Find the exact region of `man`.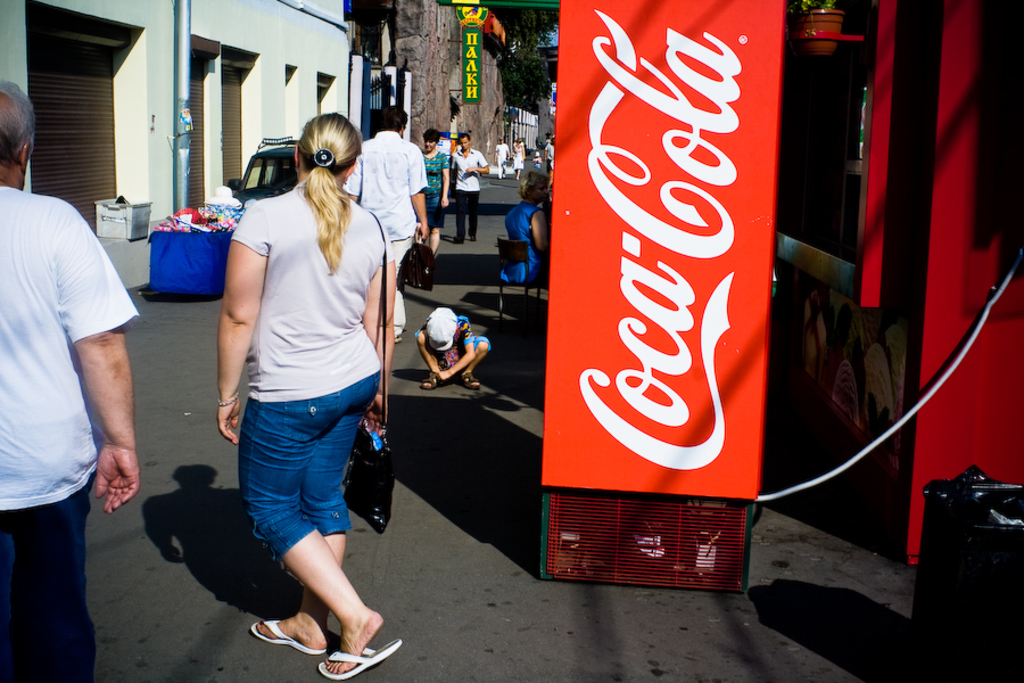
Exact region: (449,132,488,241).
